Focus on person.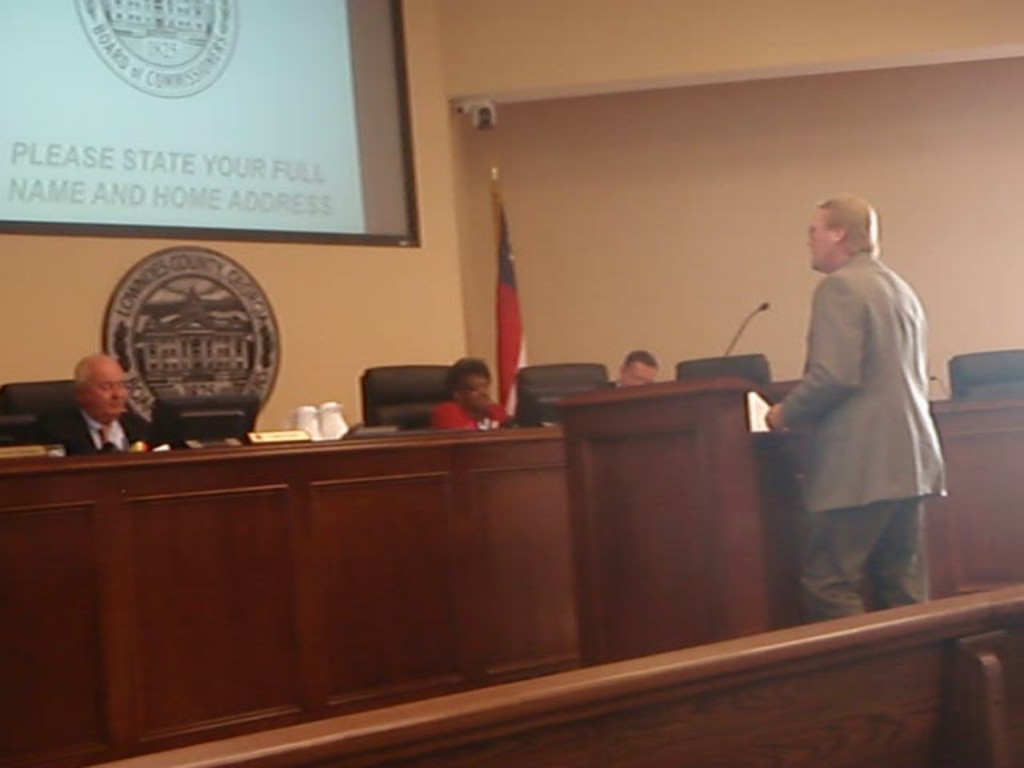
Focused at Rect(437, 350, 510, 430).
